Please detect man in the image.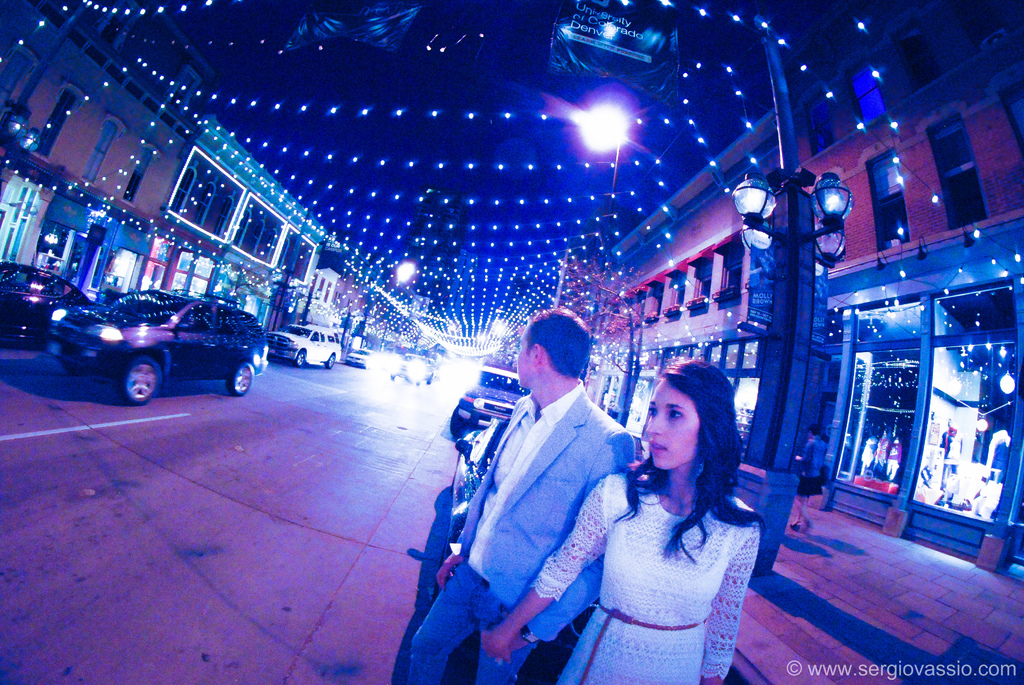
BBox(432, 315, 659, 672).
